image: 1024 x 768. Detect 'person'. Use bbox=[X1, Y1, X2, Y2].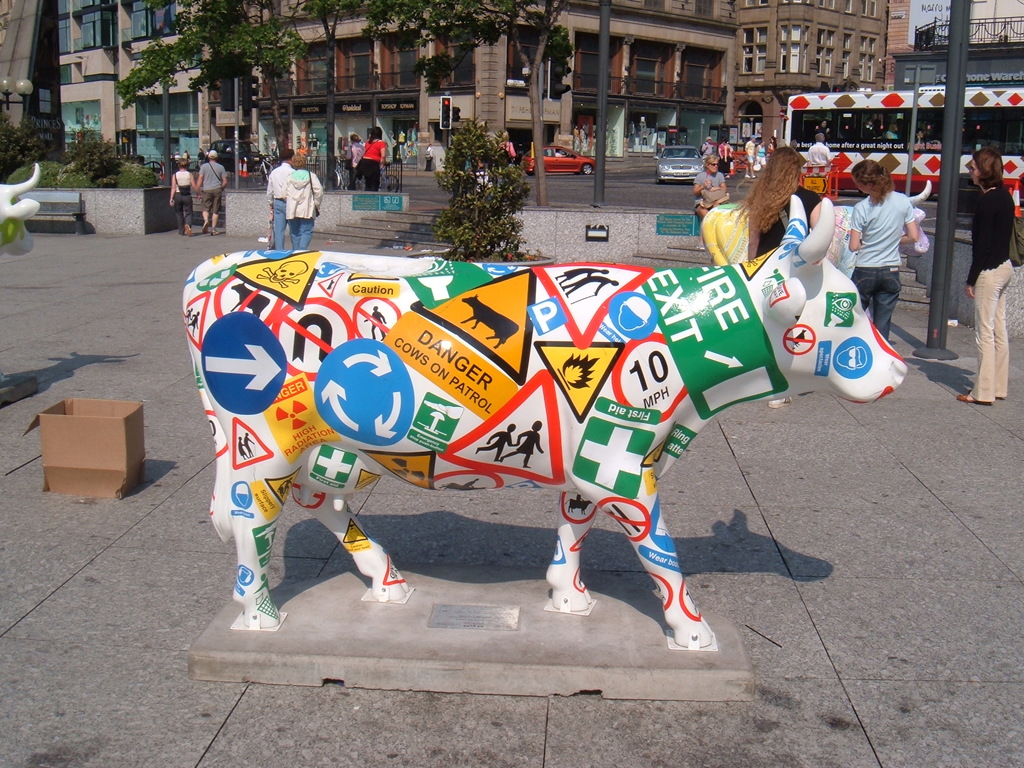
bbox=[767, 136, 776, 154].
